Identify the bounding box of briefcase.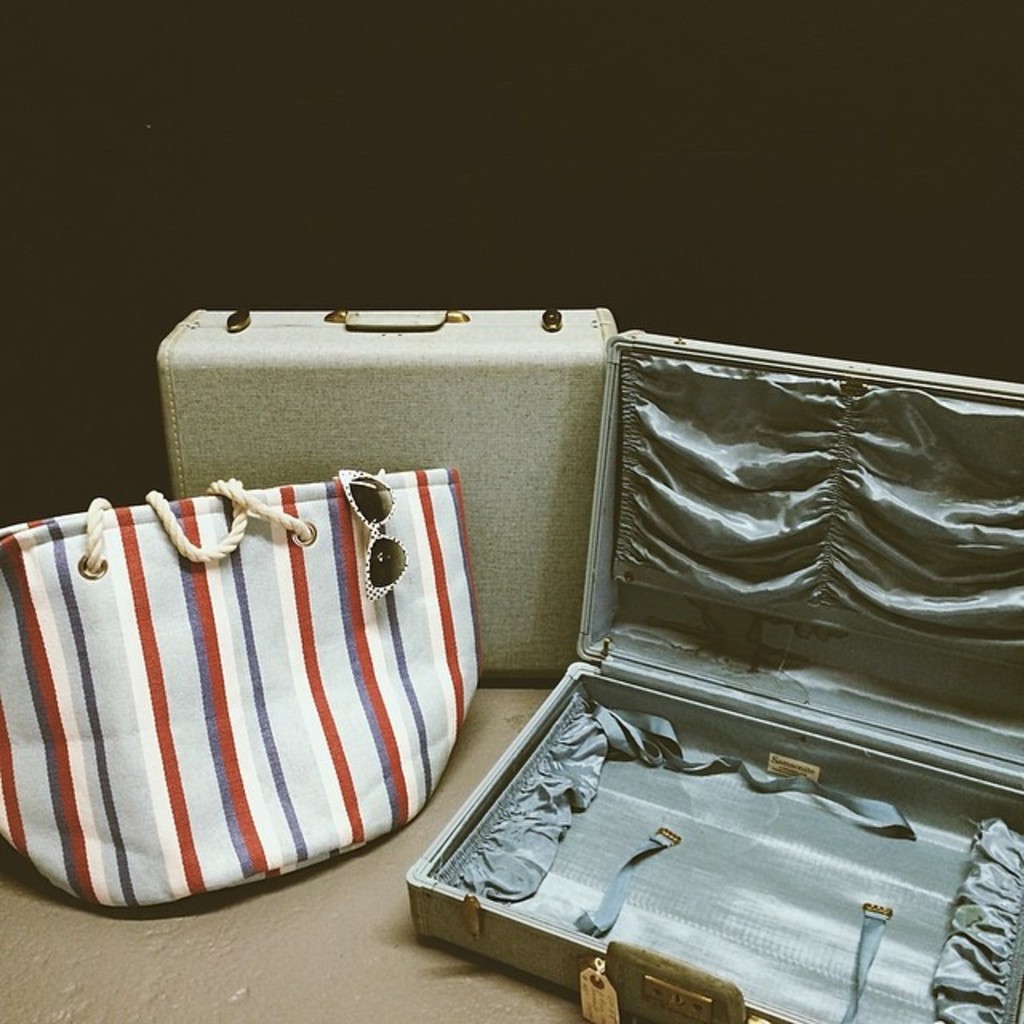
408,323,1022,1022.
